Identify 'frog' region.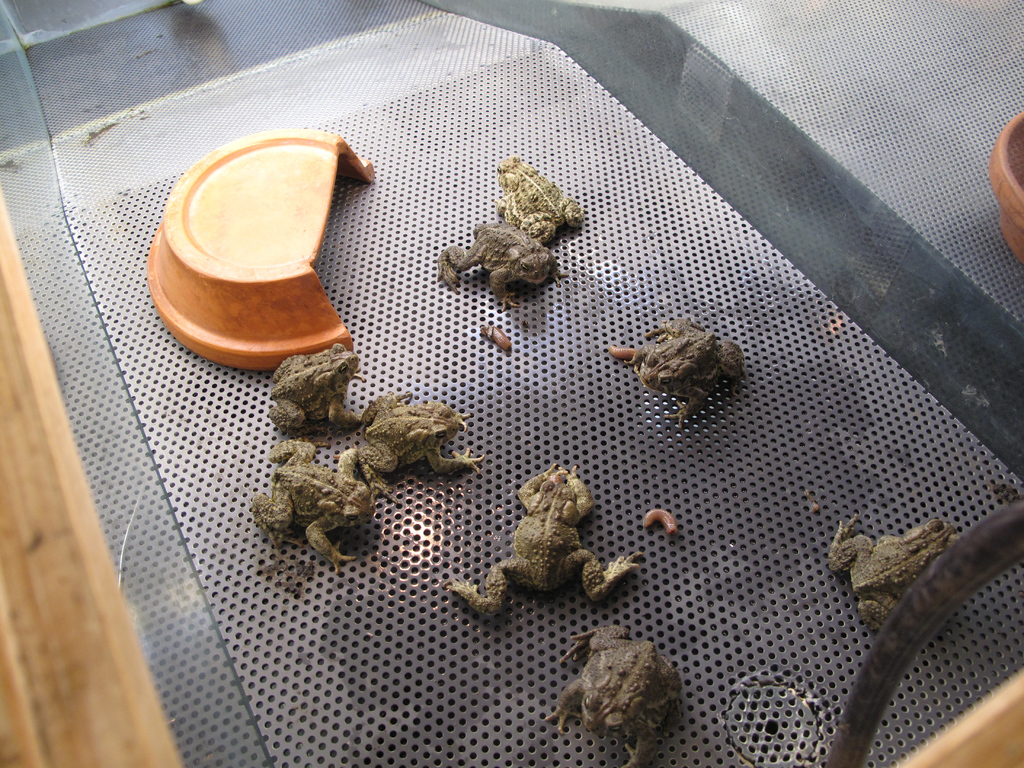
Region: BBox(247, 436, 378, 577).
